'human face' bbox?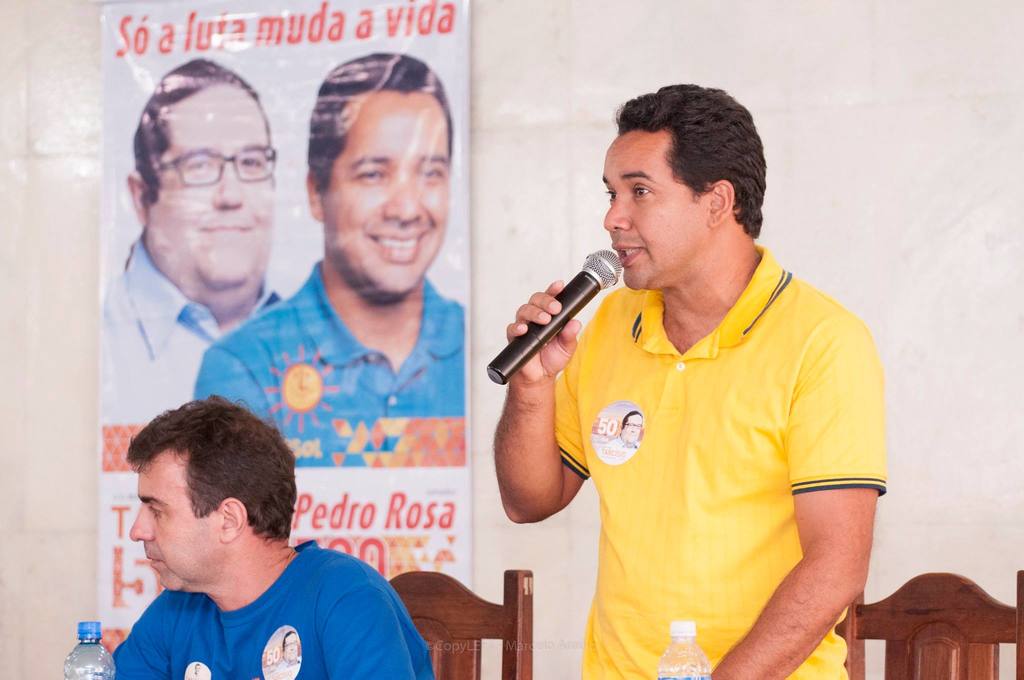
x1=600 y1=125 x2=707 y2=293
